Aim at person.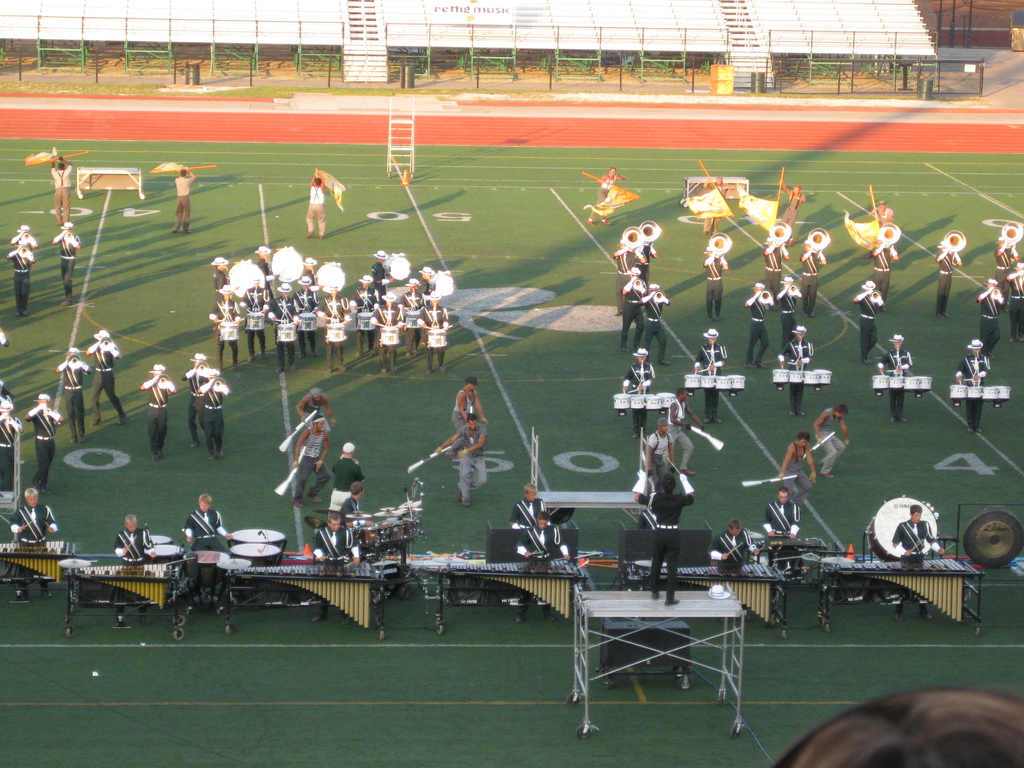
Aimed at [x1=1007, y1=262, x2=1023, y2=340].
